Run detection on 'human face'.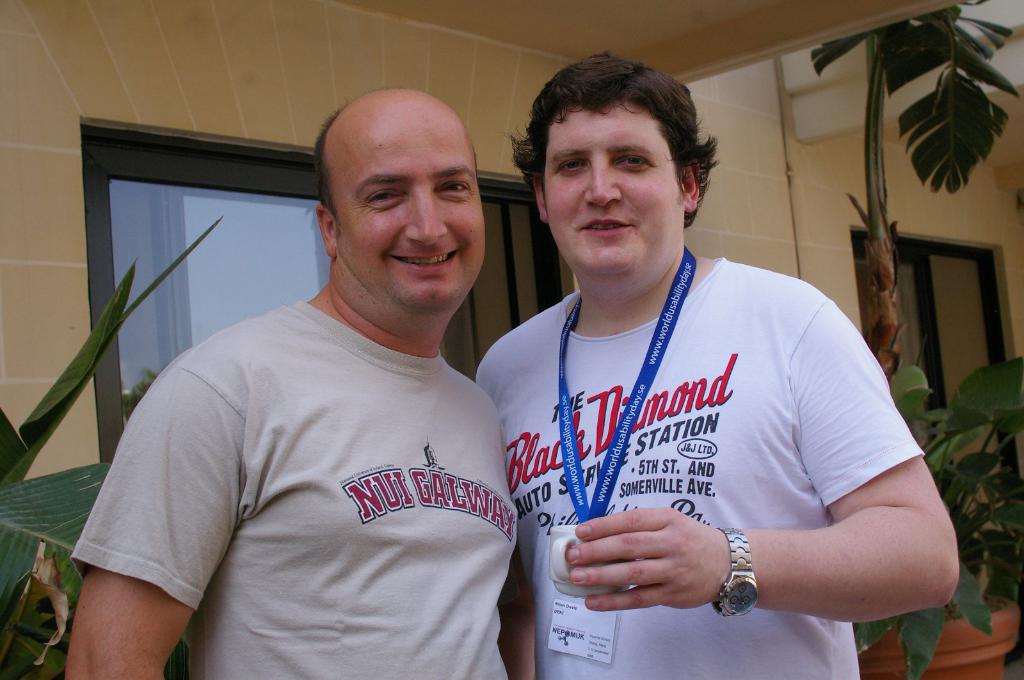
Result: region(330, 104, 489, 313).
